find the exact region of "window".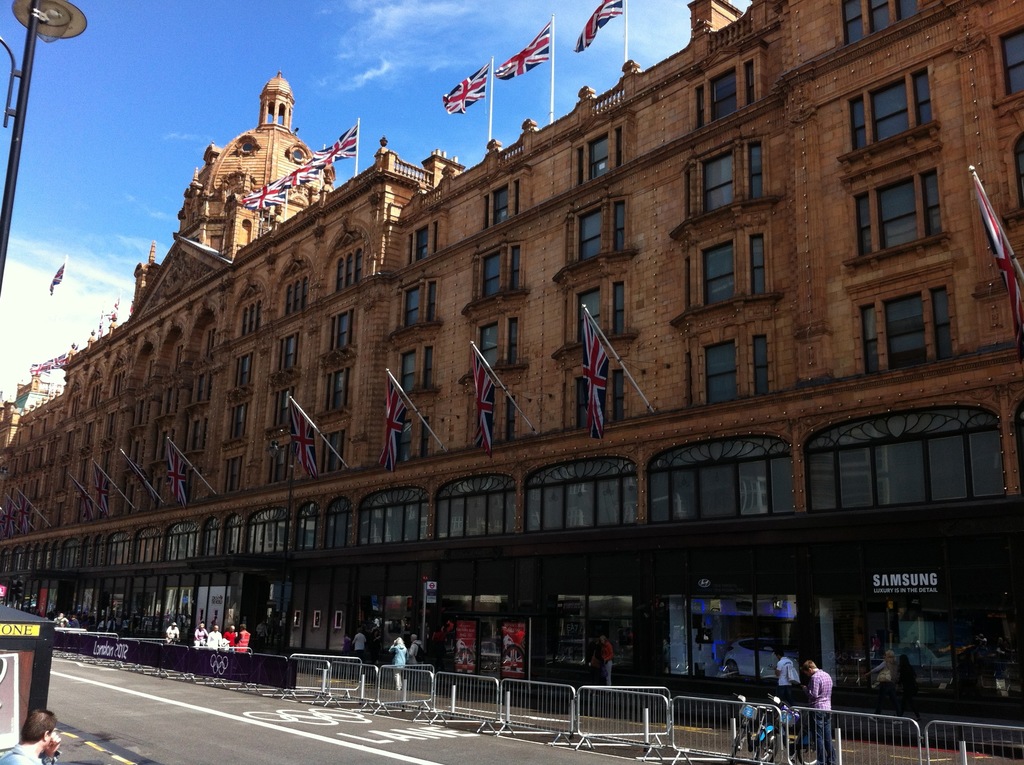
Exact region: [x1=842, y1=141, x2=948, y2=267].
